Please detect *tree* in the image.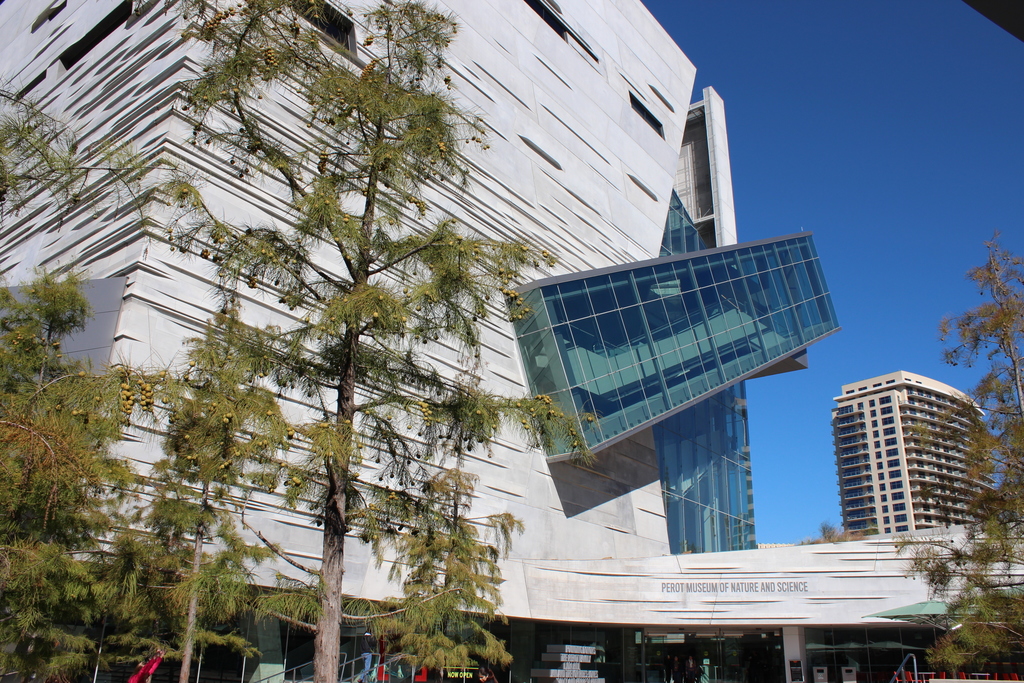
bbox=[0, 512, 139, 682].
